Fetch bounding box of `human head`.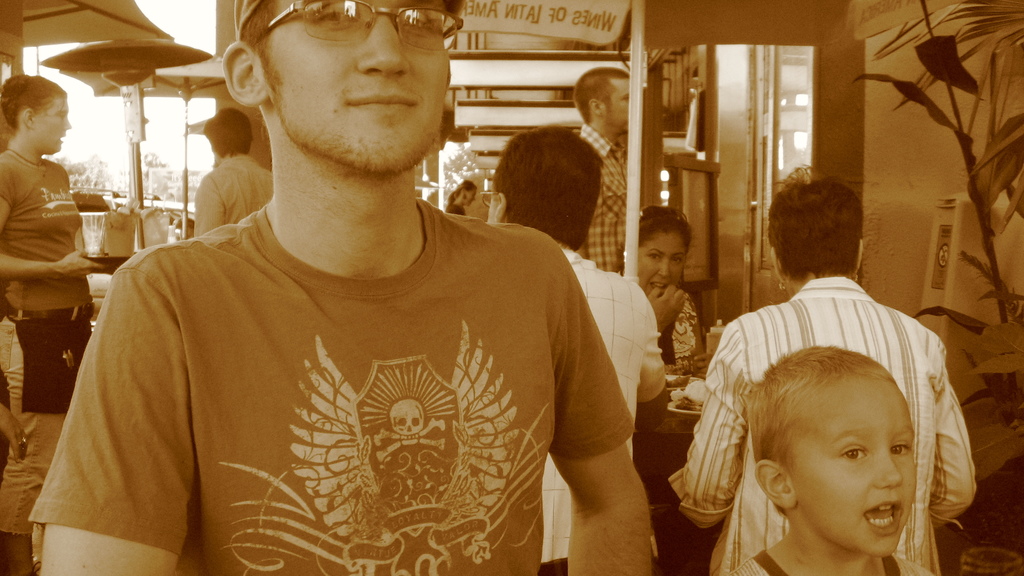
Bbox: bbox=[460, 182, 476, 208].
